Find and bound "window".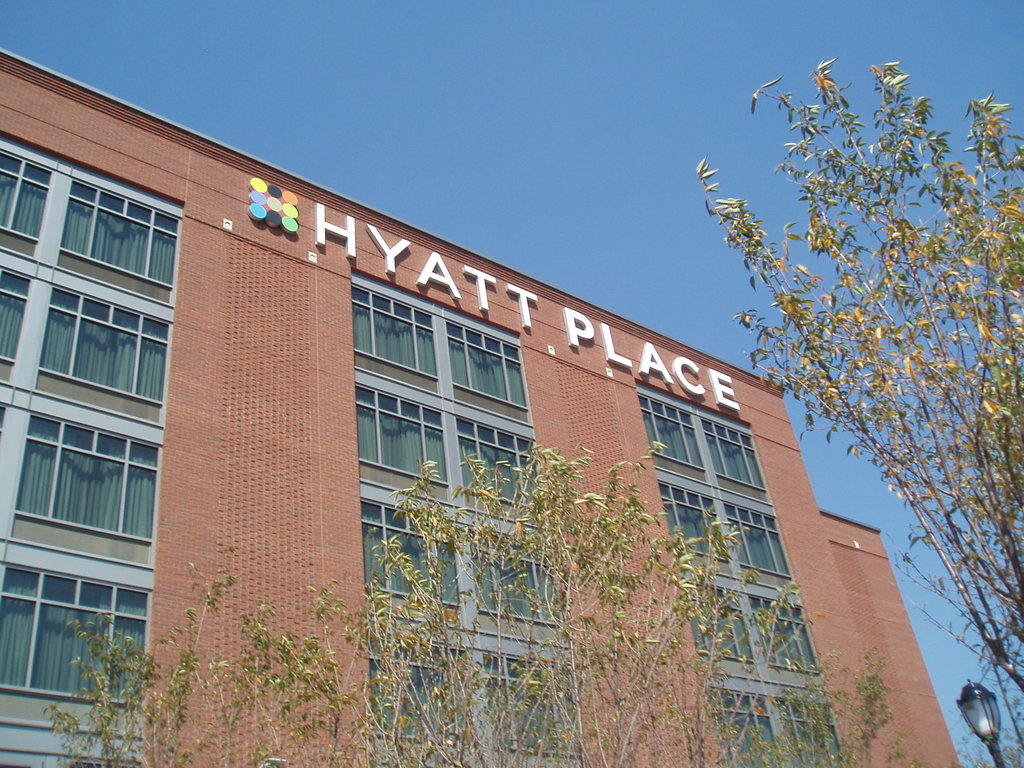
Bound: (left=361, top=475, right=568, bottom=631).
